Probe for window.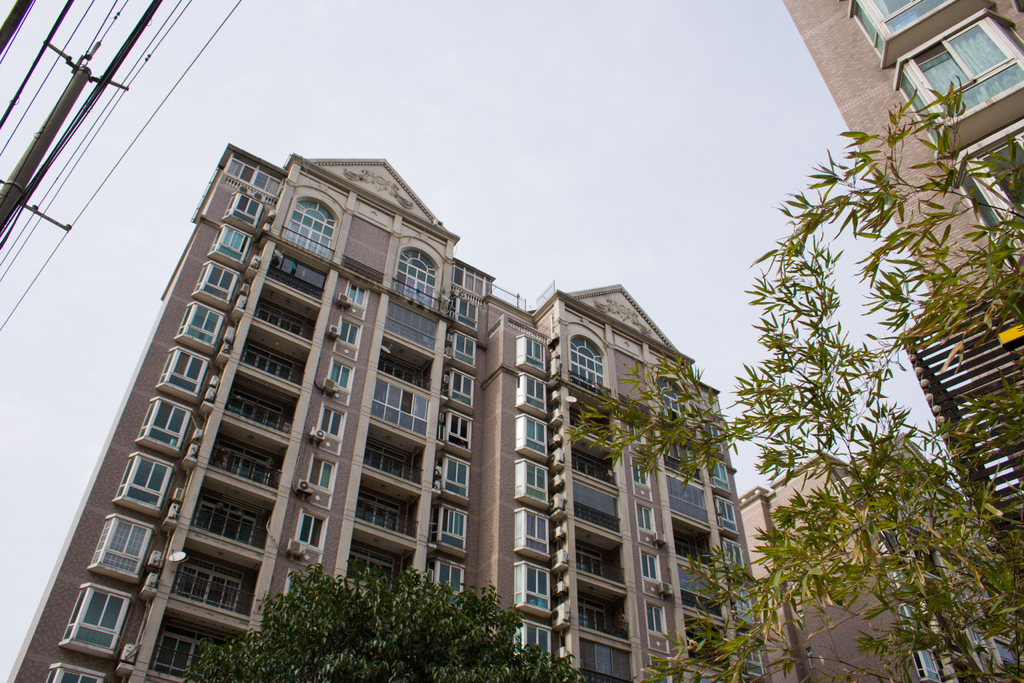
Probe result: (640, 552, 659, 582).
